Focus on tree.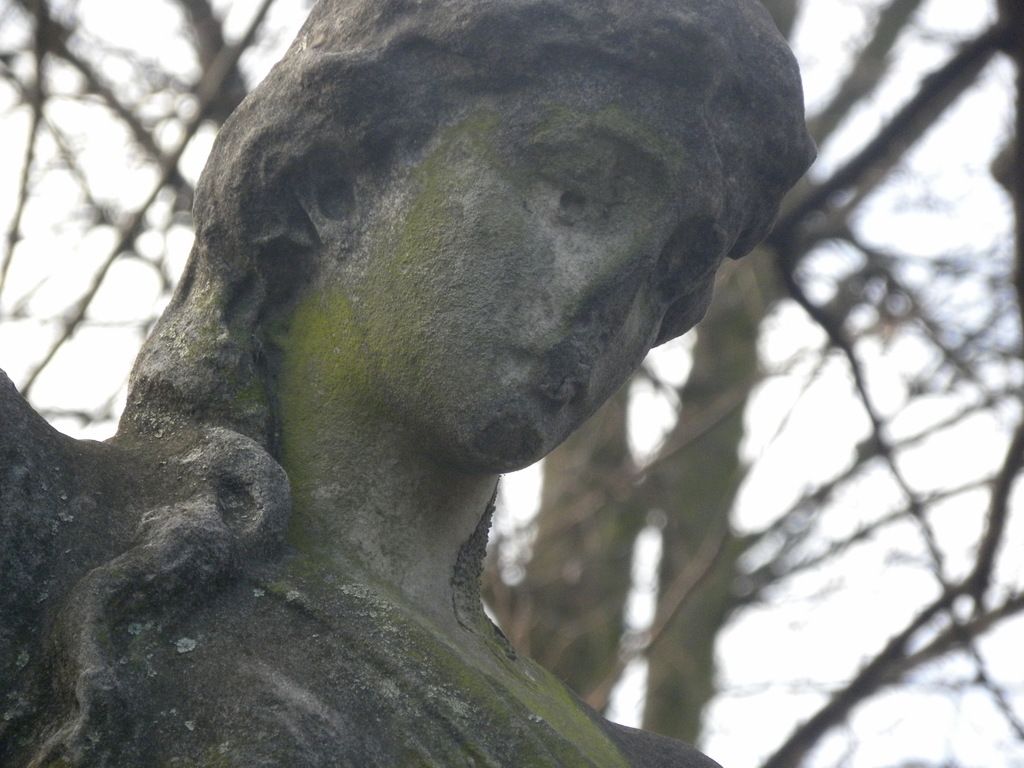
Focused at rect(465, 0, 1023, 767).
